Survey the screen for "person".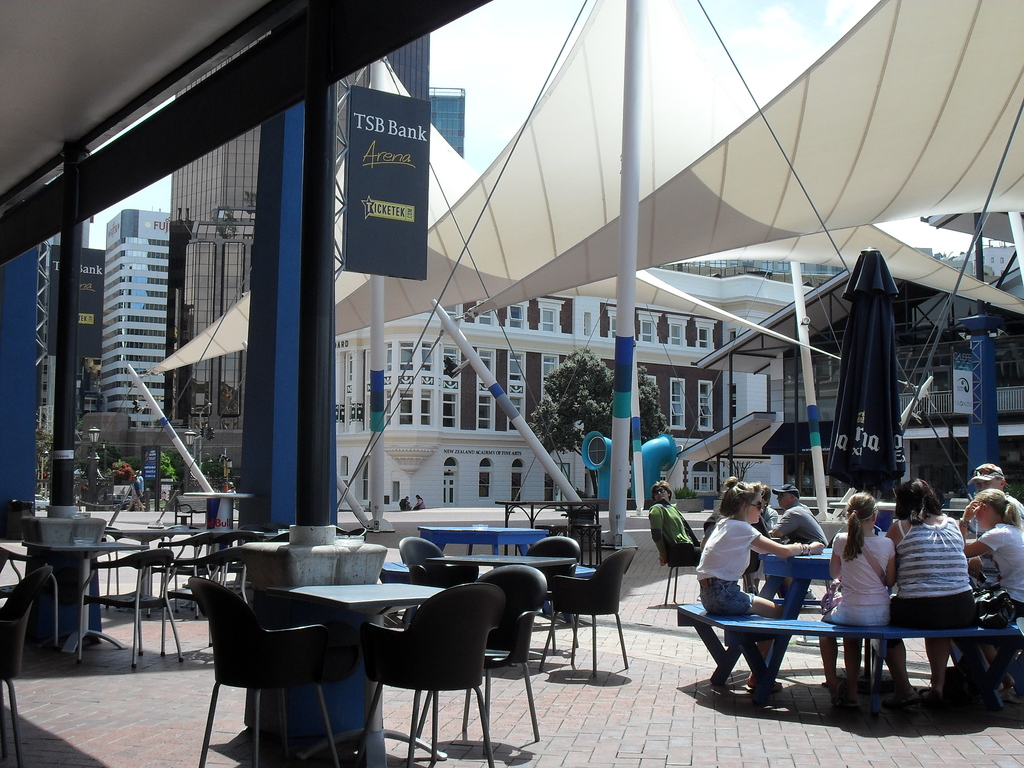
Survey found: (936, 484, 1023, 701).
